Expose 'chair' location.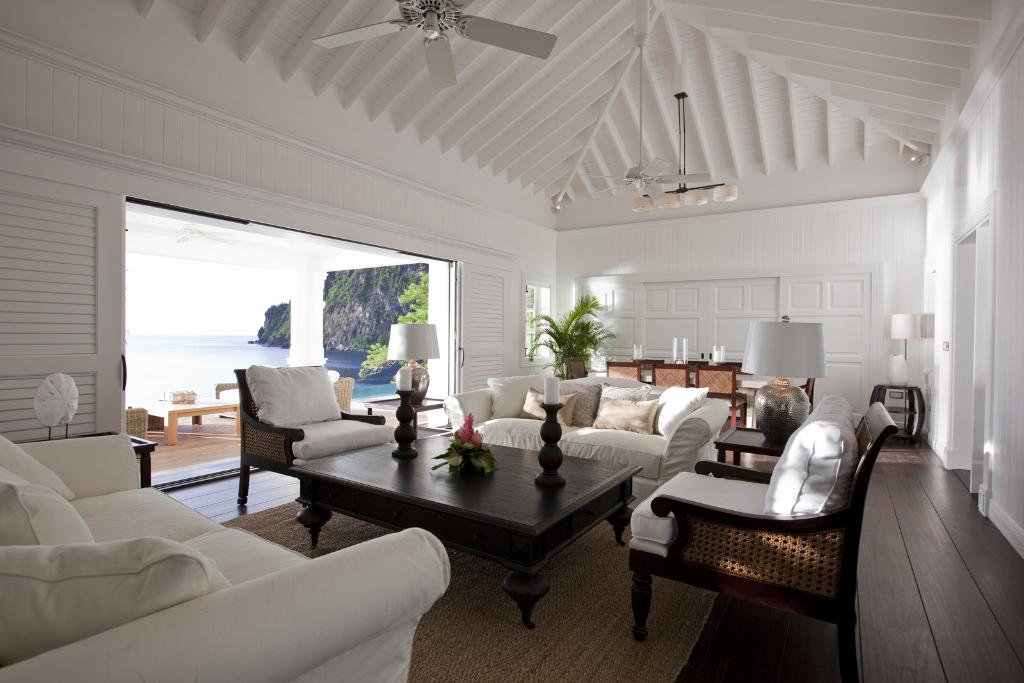
Exposed at {"x1": 120, "y1": 396, "x2": 150, "y2": 440}.
